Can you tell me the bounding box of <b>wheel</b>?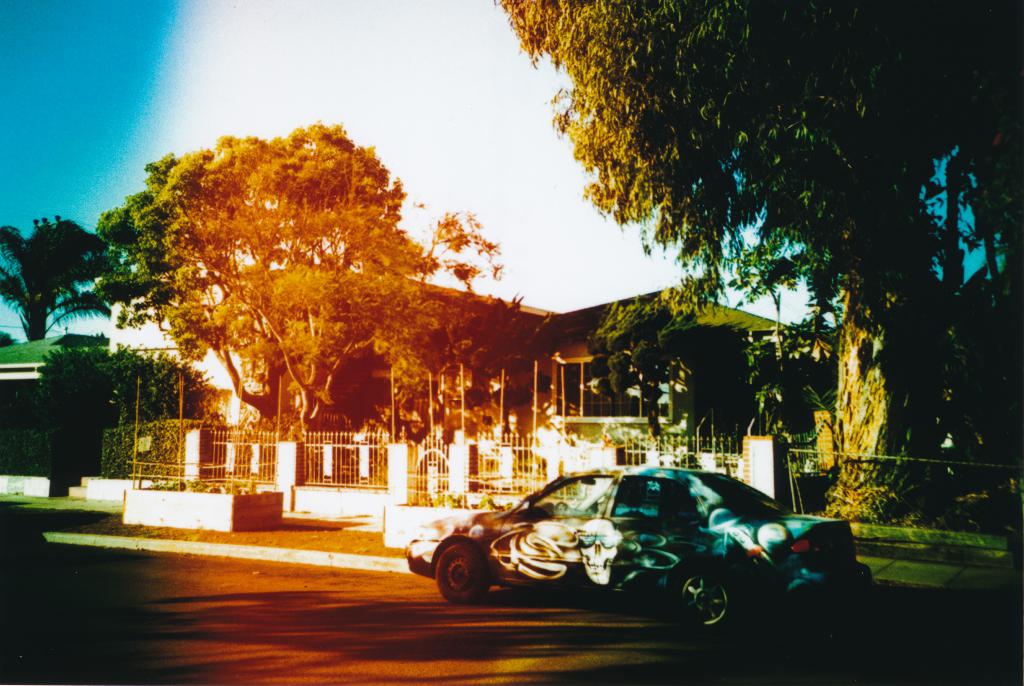
bbox=[421, 543, 496, 615].
